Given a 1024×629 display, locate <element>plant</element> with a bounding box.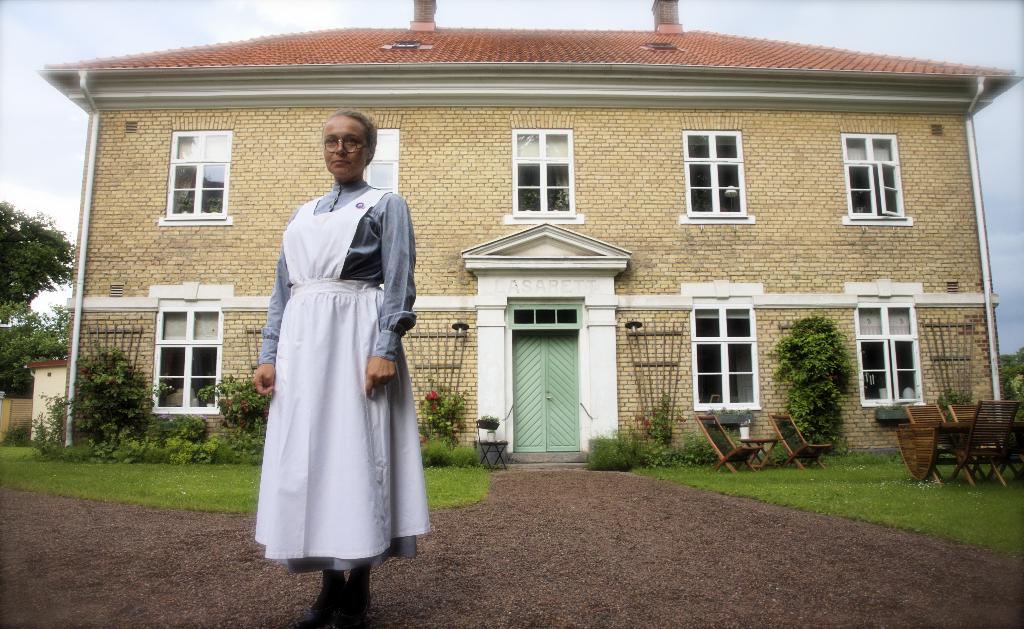
Located: rect(420, 459, 494, 513).
